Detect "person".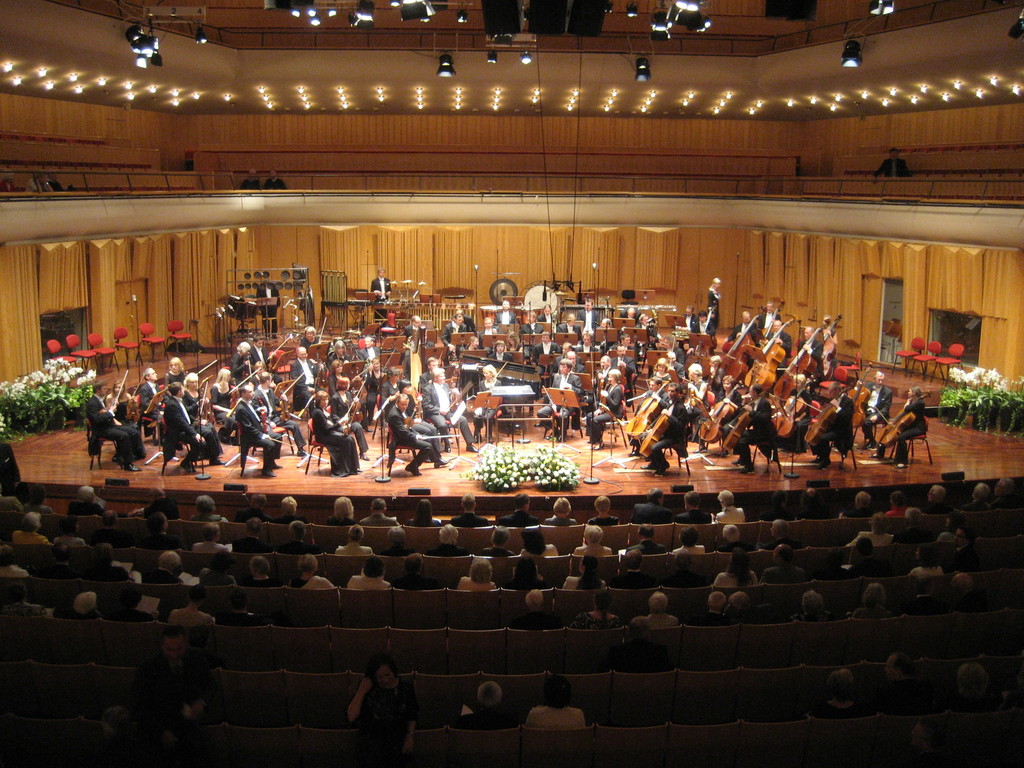
Detected at <region>641, 381, 698, 471</region>.
